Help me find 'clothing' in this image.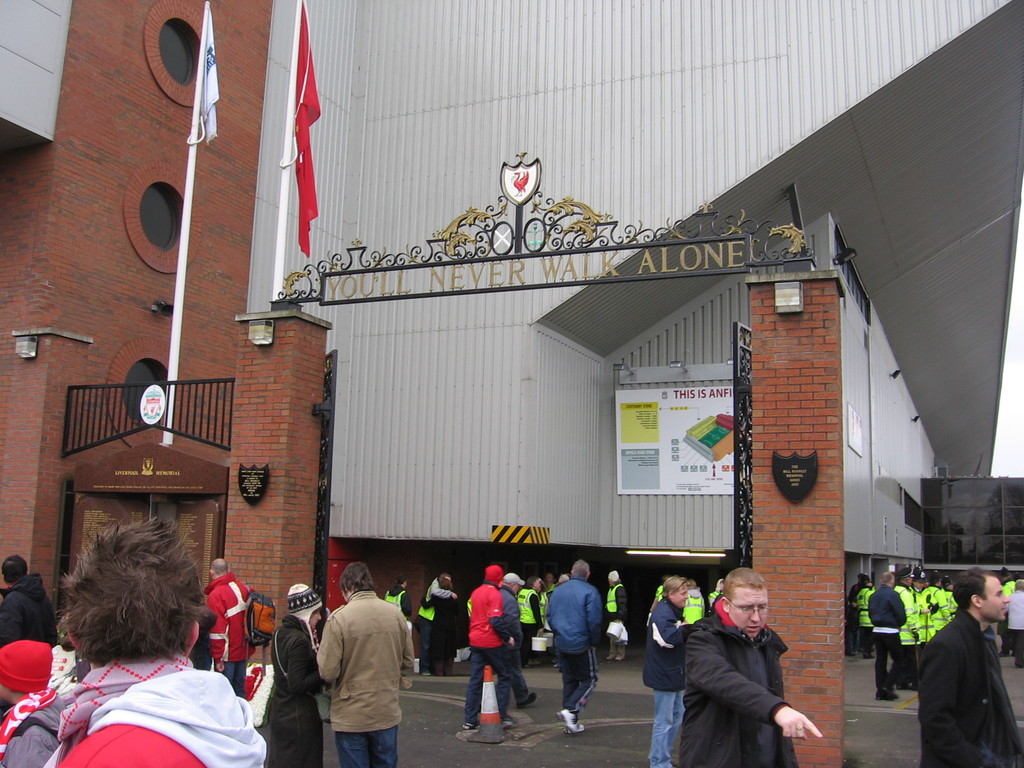
Found it: (682,589,703,630).
